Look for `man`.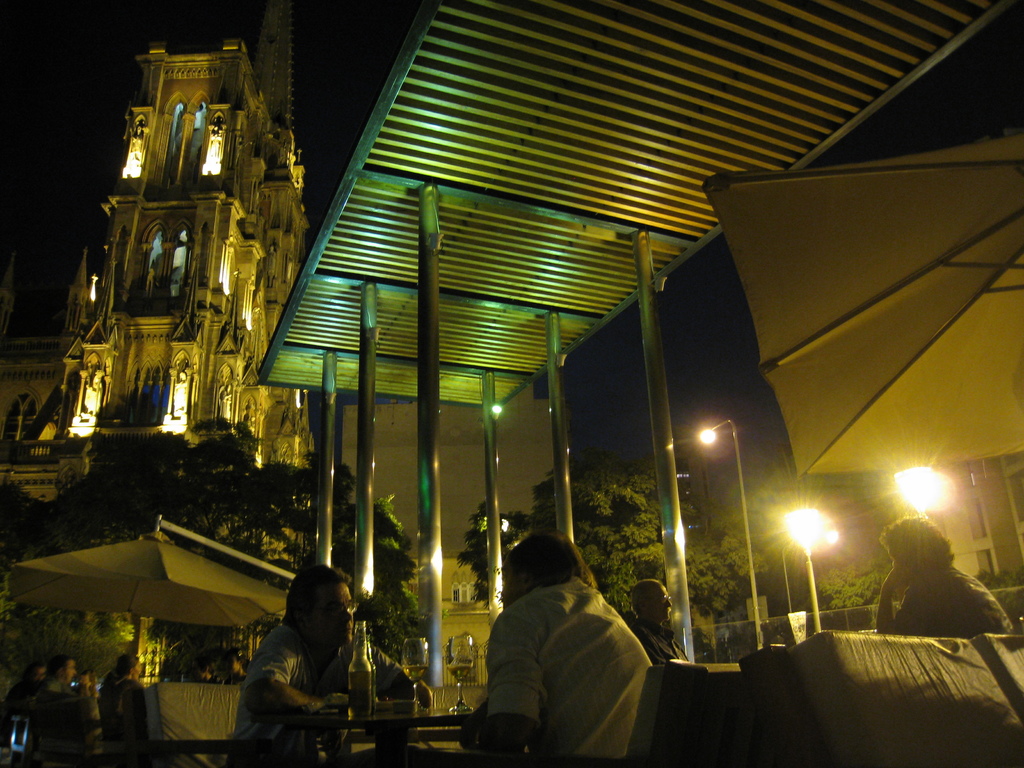
Found: x1=17, y1=652, x2=95, y2=767.
